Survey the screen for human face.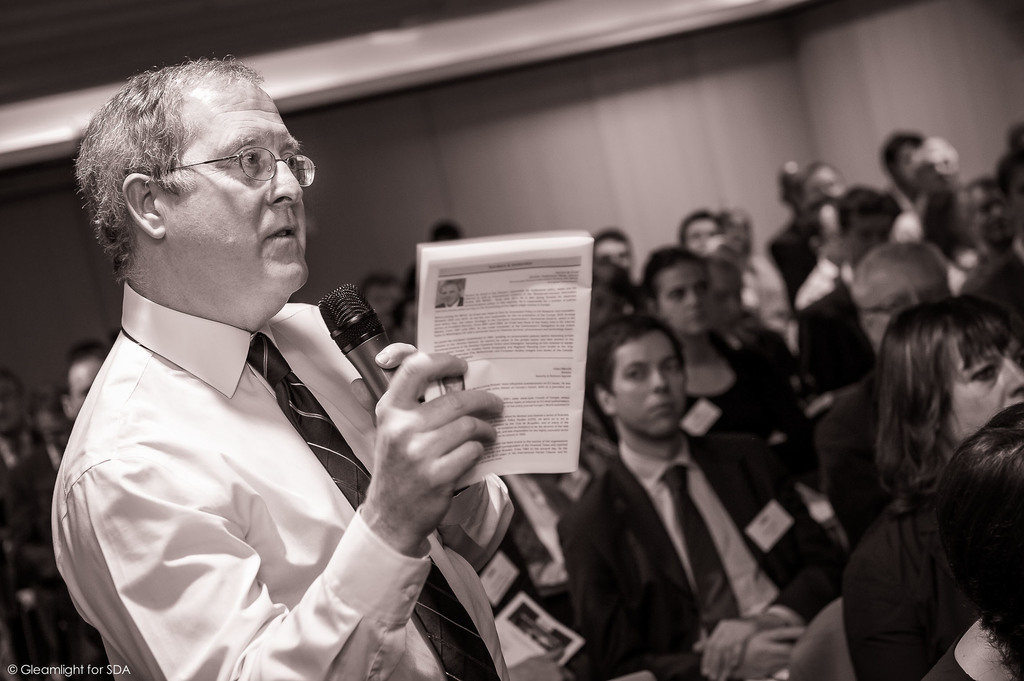
Survey found: [left=871, top=261, right=948, bottom=335].
